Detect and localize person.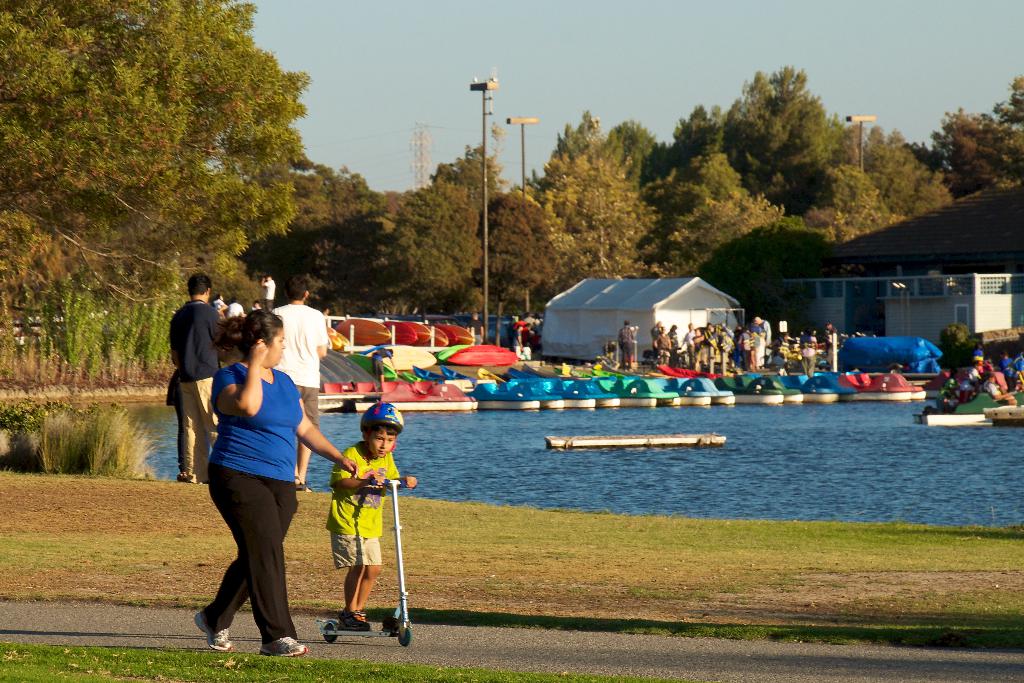
Localized at Rect(749, 313, 781, 356).
